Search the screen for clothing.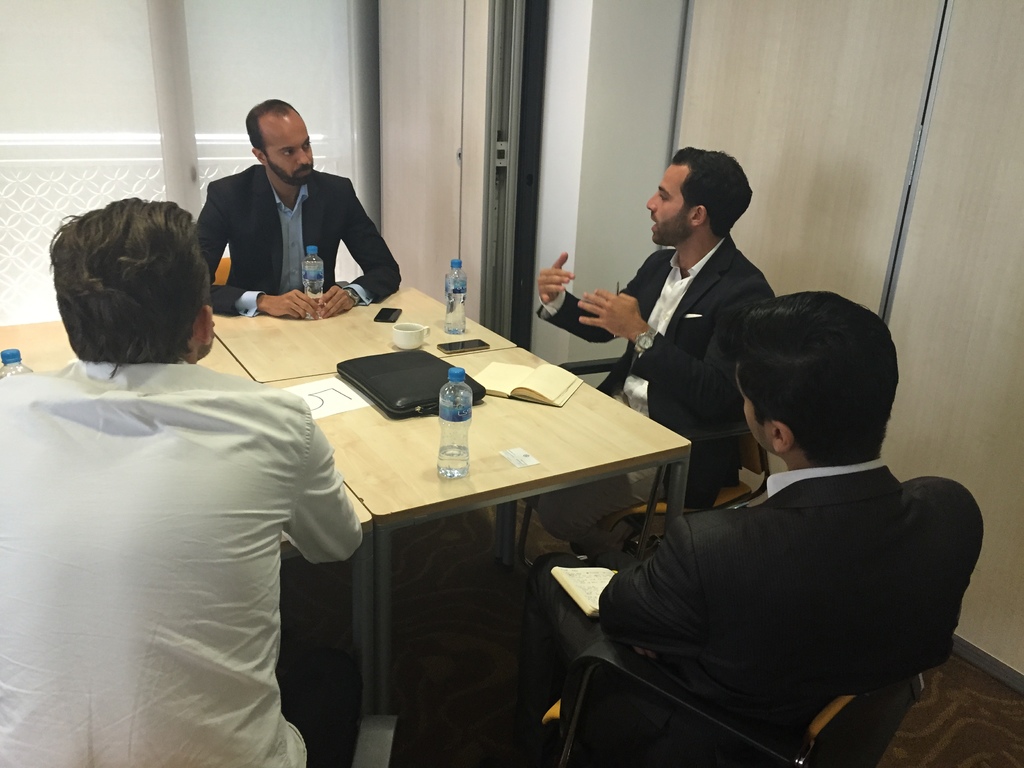
Found at x1=192, y1=166, x2=401, y2=322.
